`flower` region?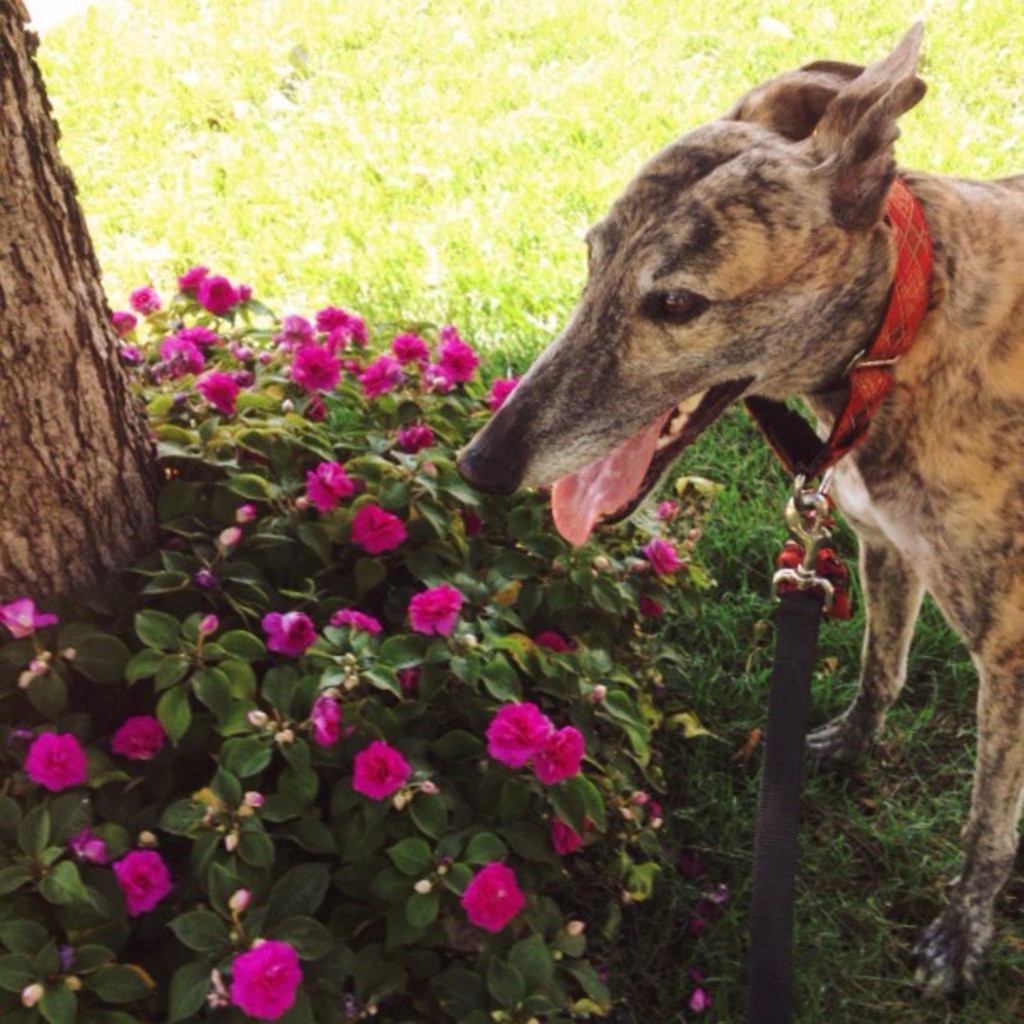
[112, 313, 137, 333]
